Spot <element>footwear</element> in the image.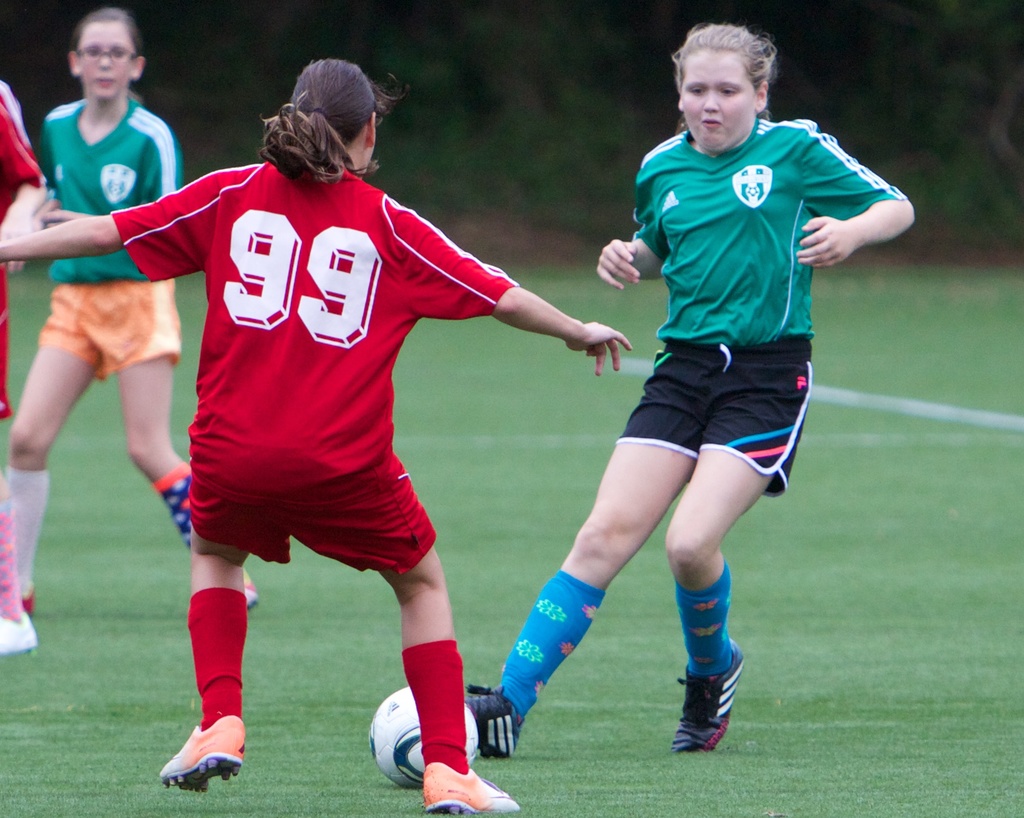
<element>footwear</element> found at 156, 716, 248, 791.
